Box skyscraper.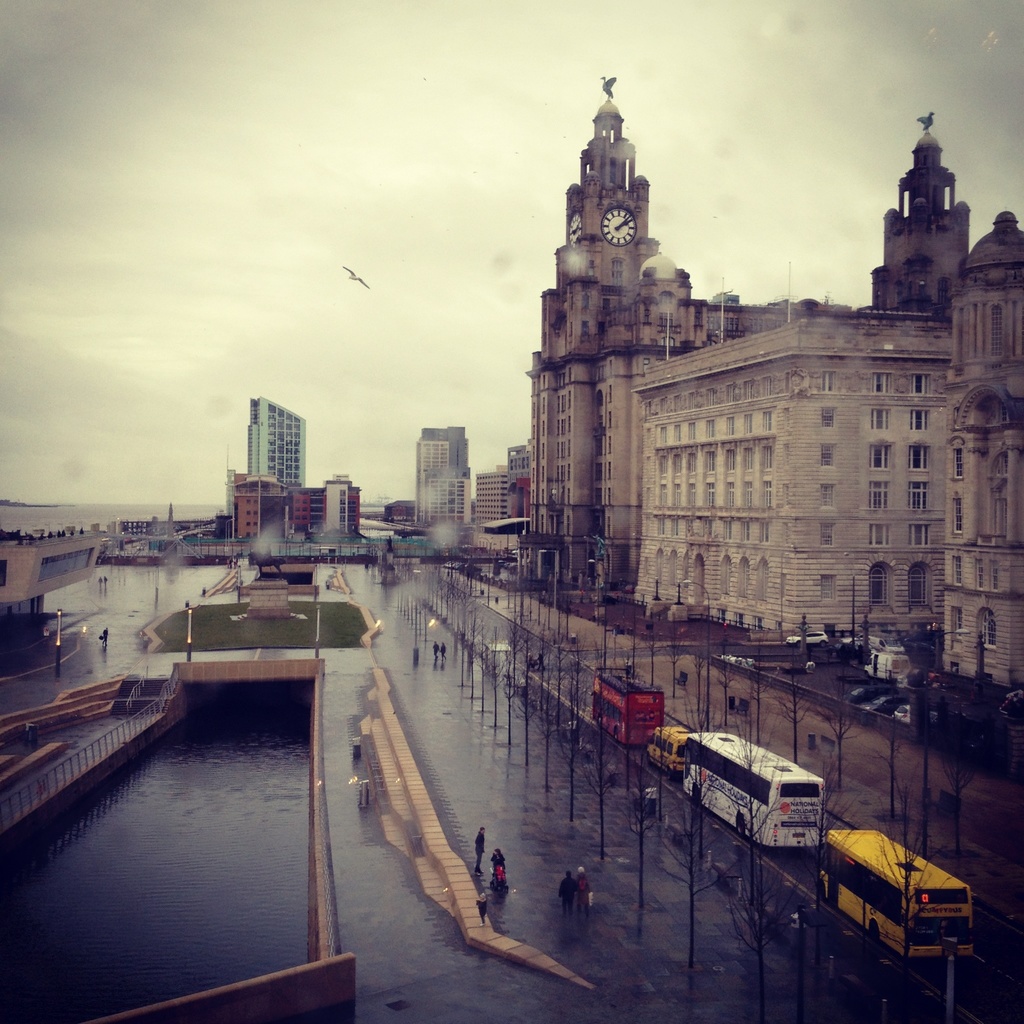
rect(506, 437, 533, 523).
